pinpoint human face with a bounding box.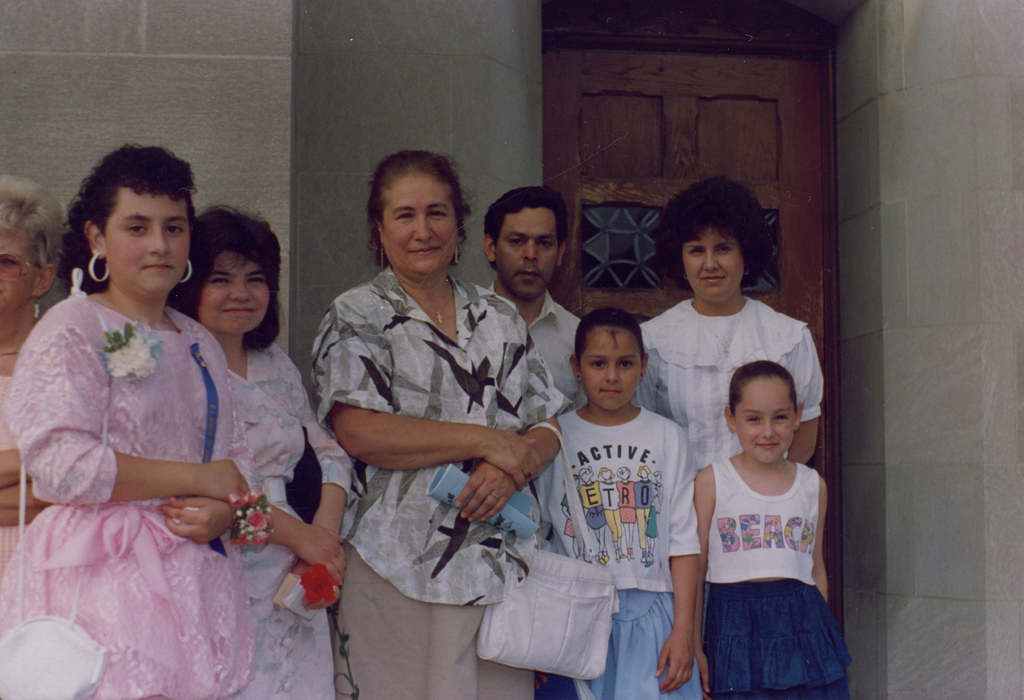
[left=684, top=229, right=744, bottom=306].
